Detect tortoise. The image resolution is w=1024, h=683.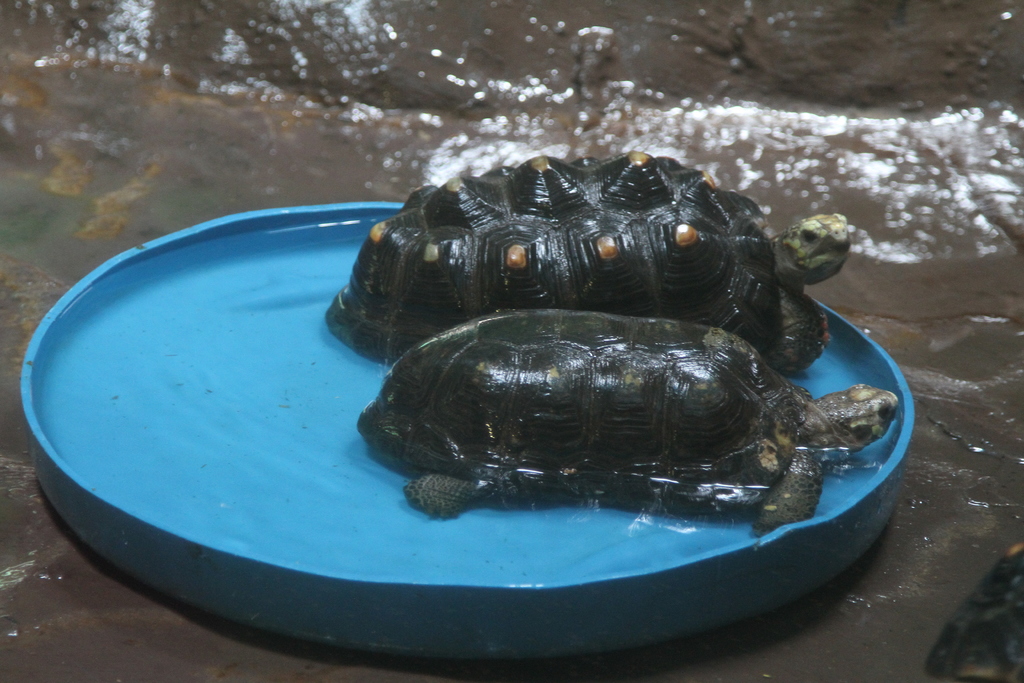
(318, 159, 860, 383).
